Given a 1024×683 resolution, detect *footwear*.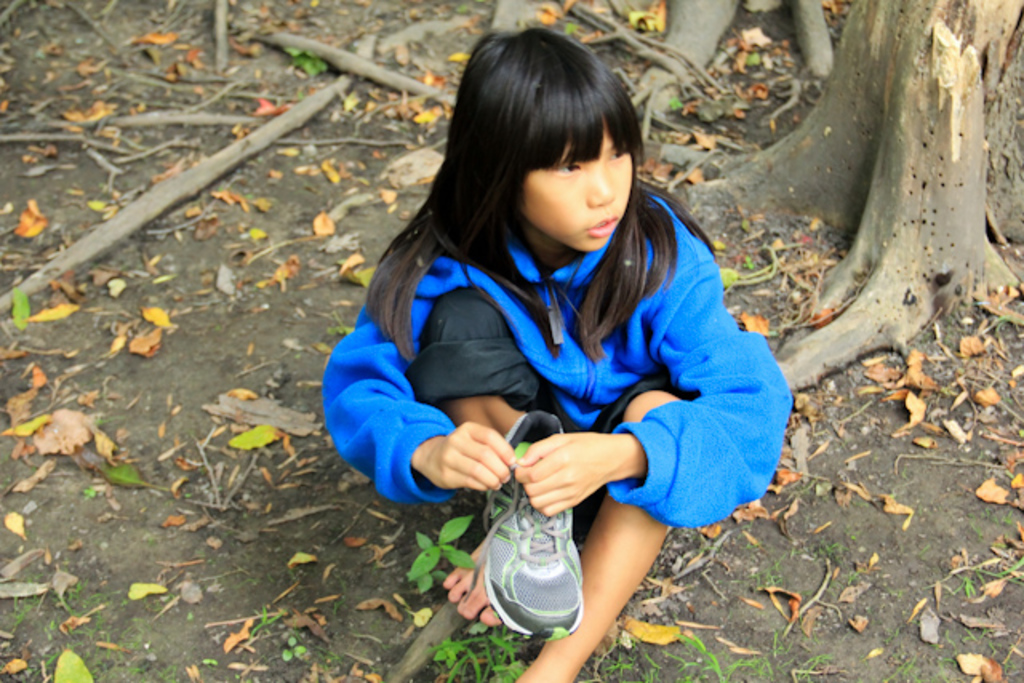
[483,414,581,633].
